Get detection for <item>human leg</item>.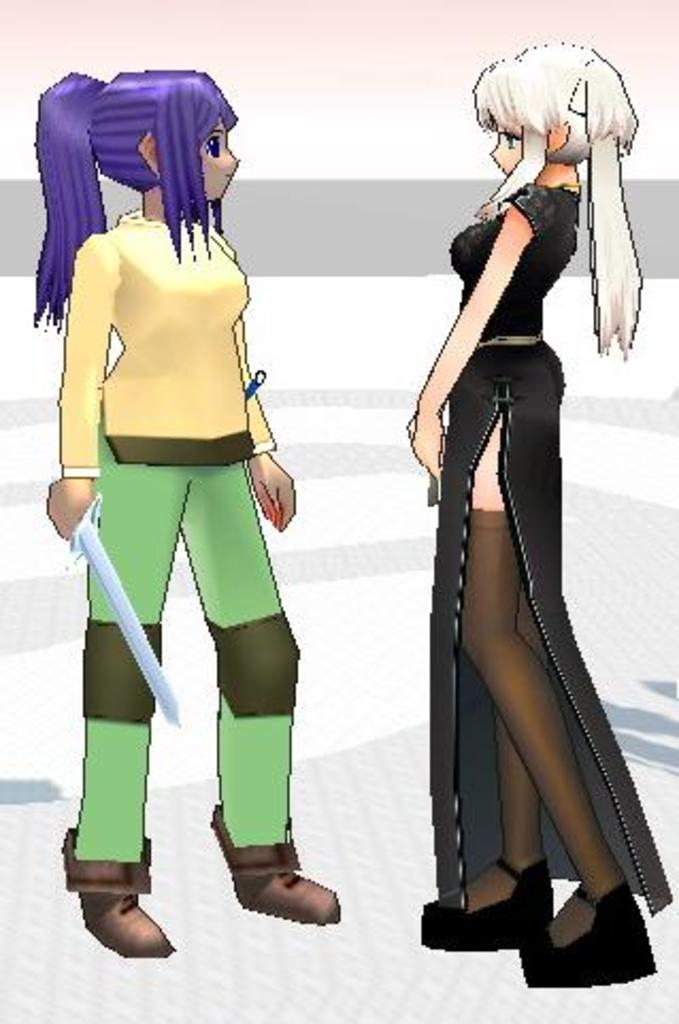
Detection: bbox(417, 598, 556, 947).
